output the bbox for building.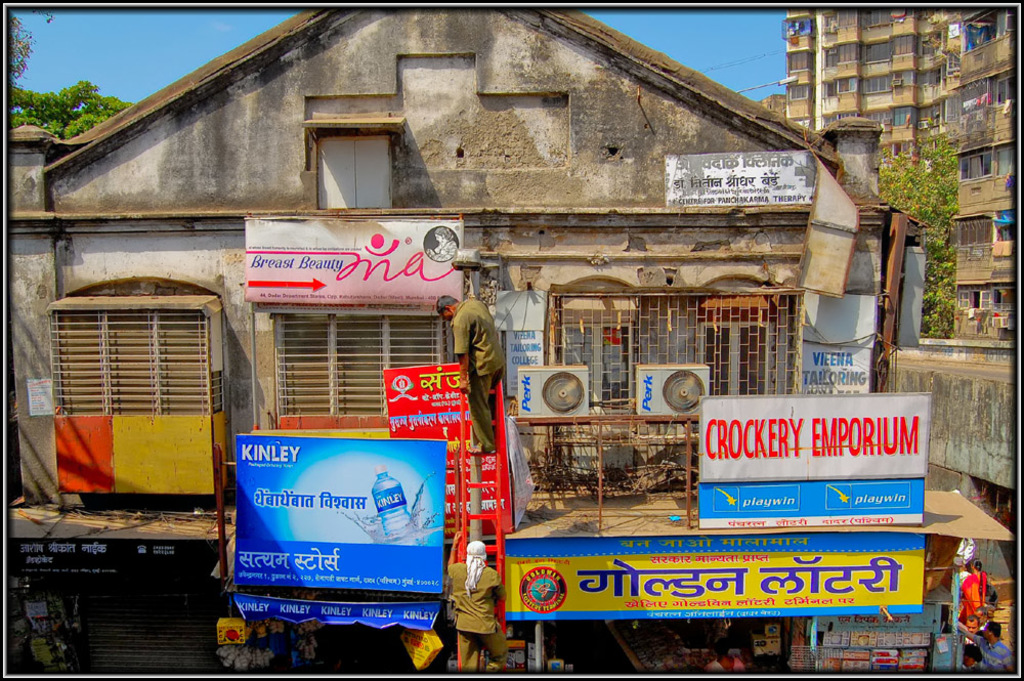
{"x1": 7, "y1": 2, "x2": 932, "y2": 515}.
